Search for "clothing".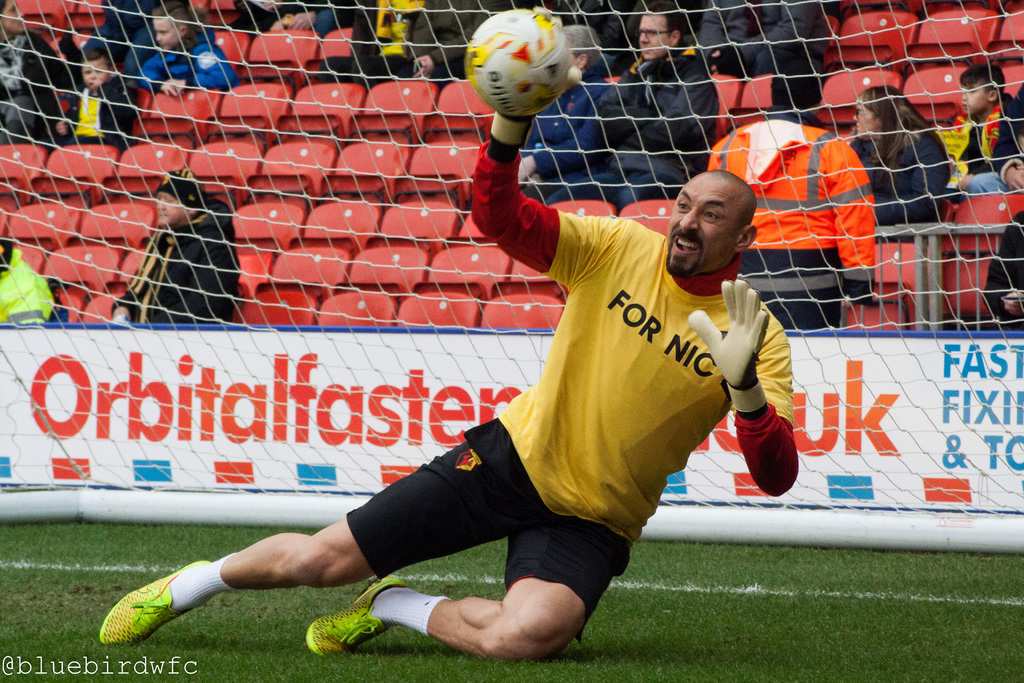
Found at bbox=(963, 82, 1023, 196).
